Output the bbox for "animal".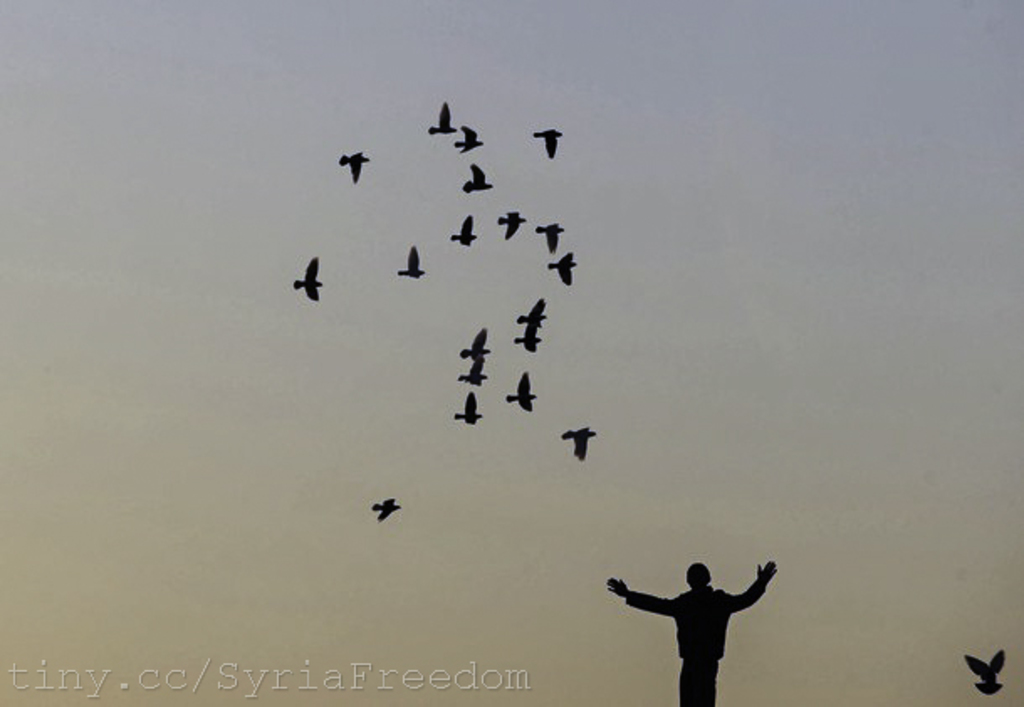
(left=453, top=158, right=497, bottom=200).
